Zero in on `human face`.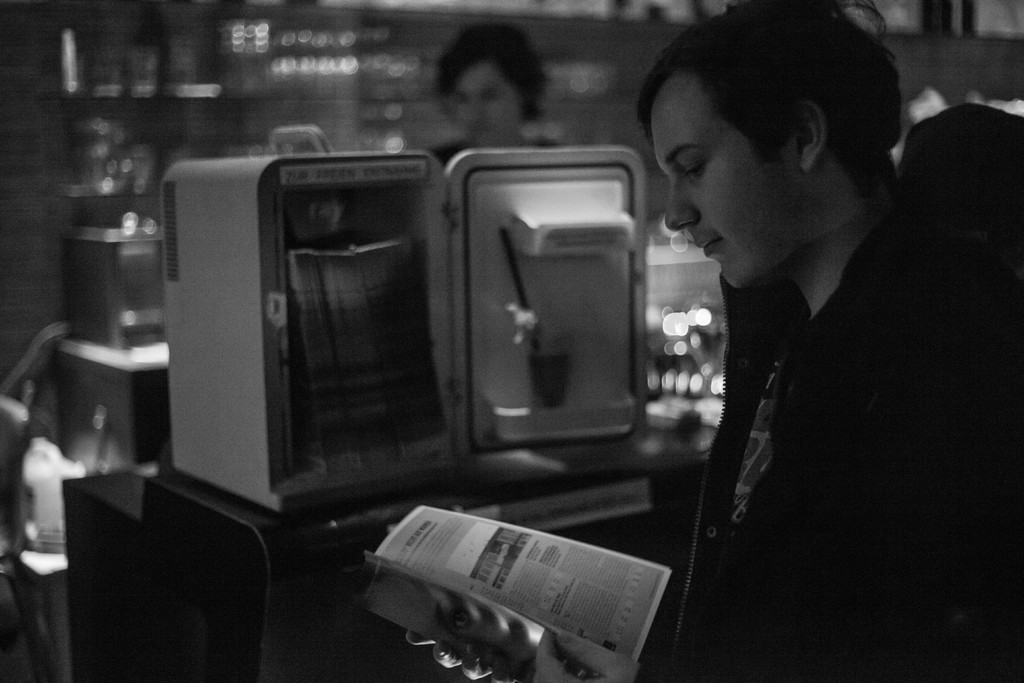
Zeroed in: [left=666, top=89, right=817, bottom=292].
